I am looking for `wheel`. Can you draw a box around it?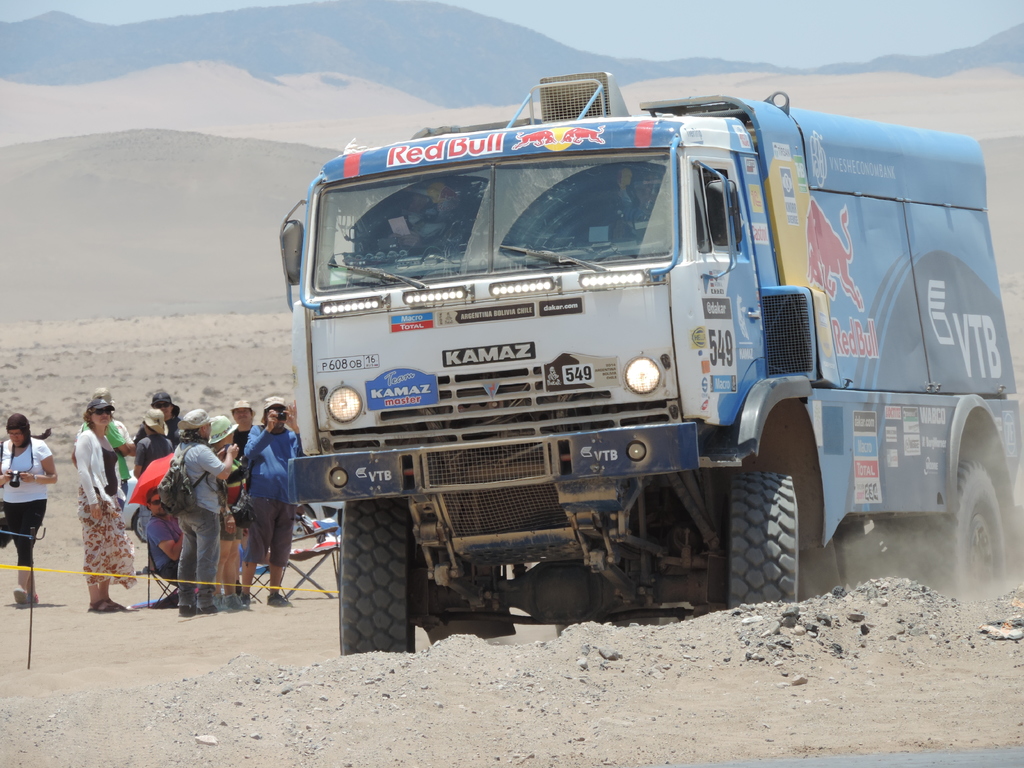
Sure, the bounding box is [726,472,812,625].
